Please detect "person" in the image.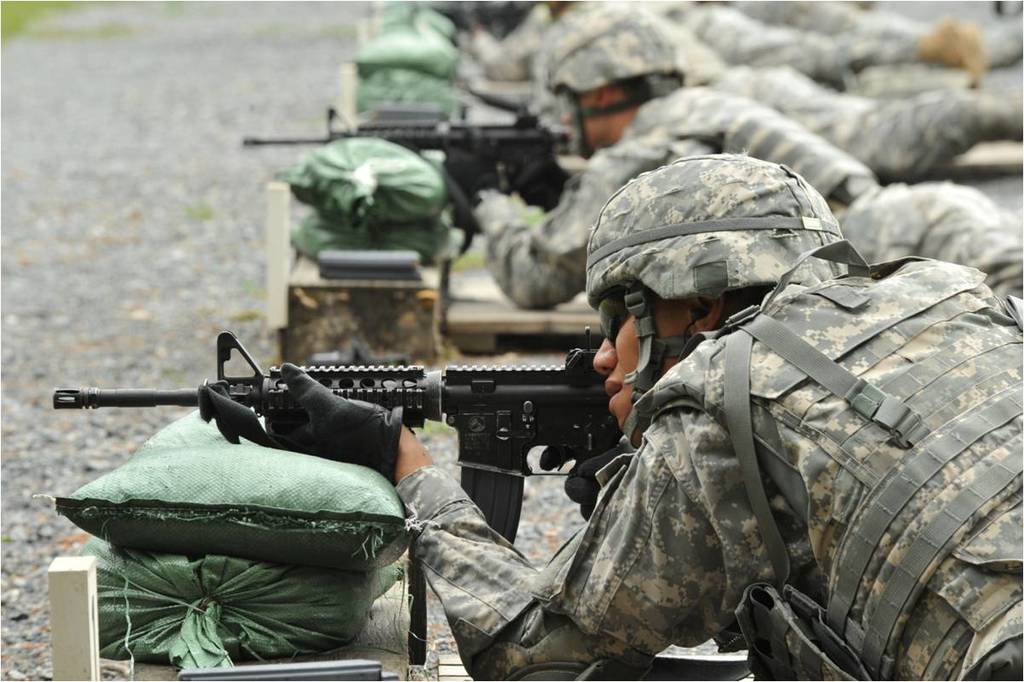
bbox(463, 3, 1023, 309).
